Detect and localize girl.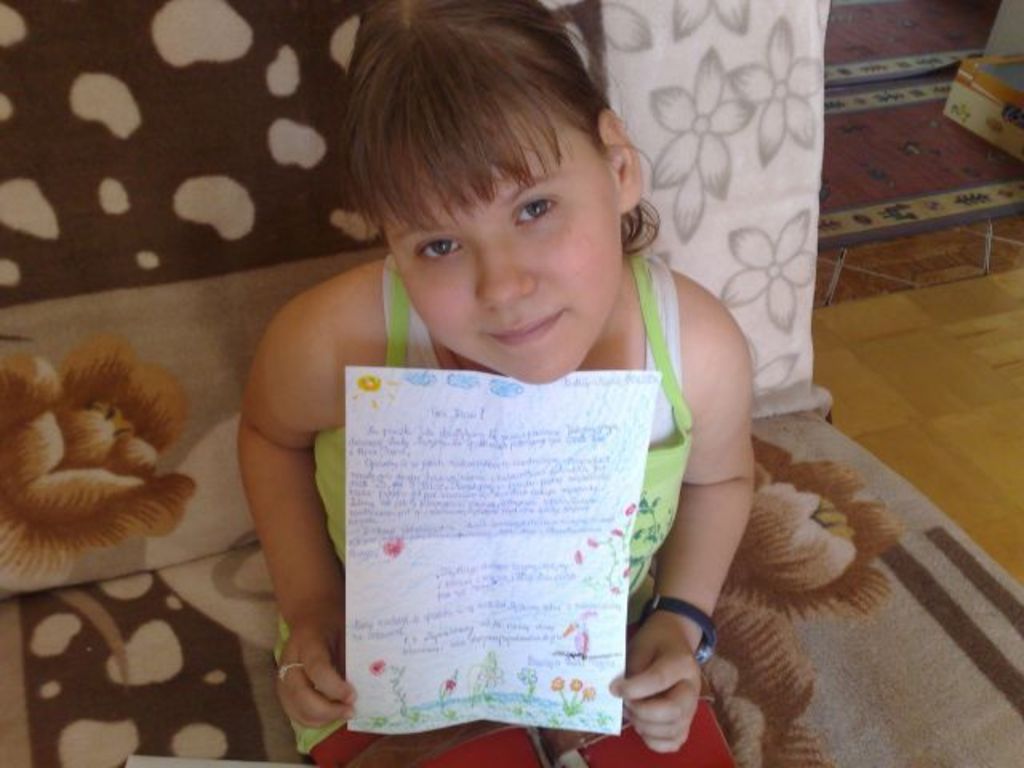
Localized at select_region(230, 0, 757, 766).
